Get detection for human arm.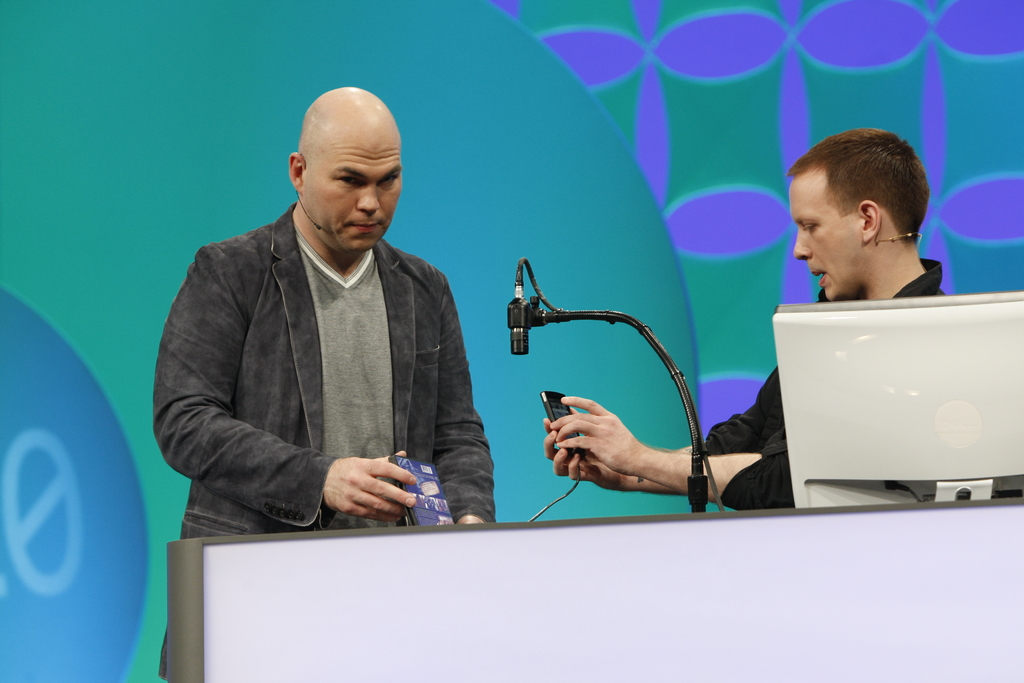
Detection: l=430, t=272, r=497, b=525.
